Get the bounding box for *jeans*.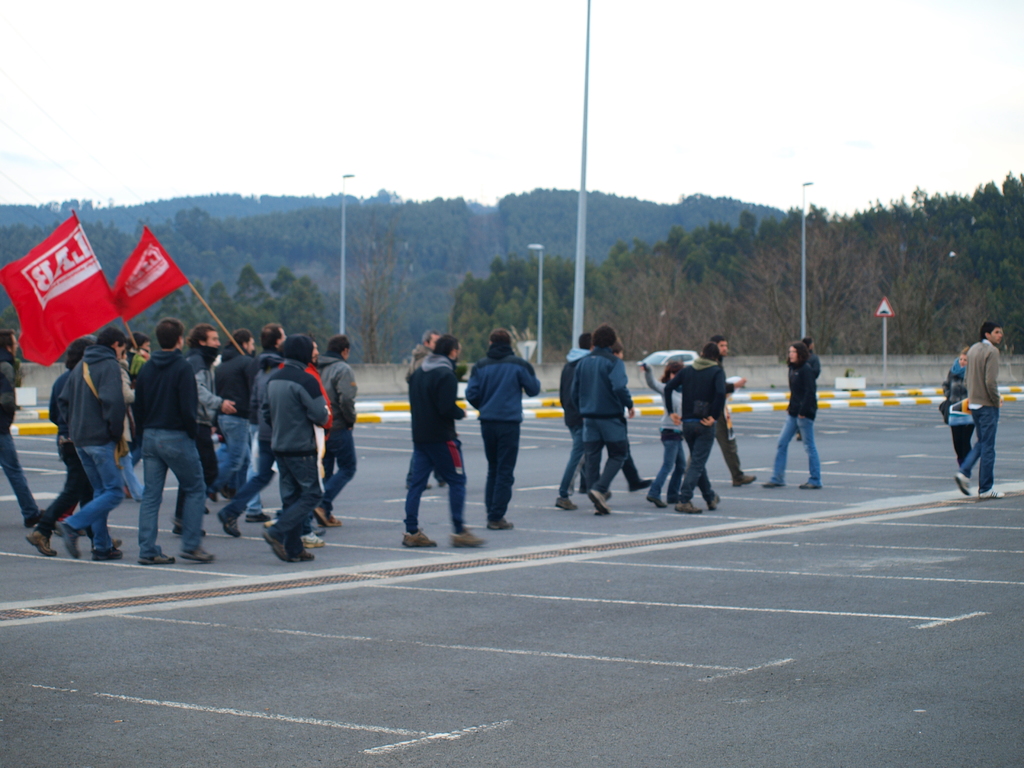
[71, 447, 129, 549].
